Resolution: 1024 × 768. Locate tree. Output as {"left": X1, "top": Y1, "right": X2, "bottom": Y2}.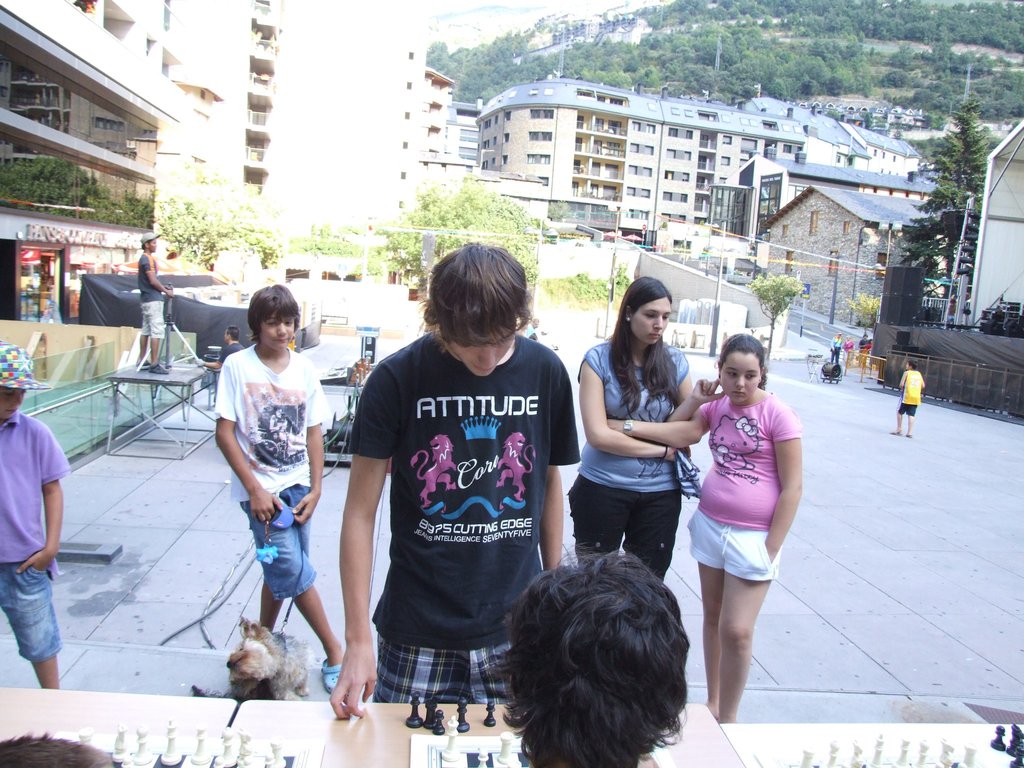
{"left": 382, "top": 178, "right": 548, "bottom": 302}.
